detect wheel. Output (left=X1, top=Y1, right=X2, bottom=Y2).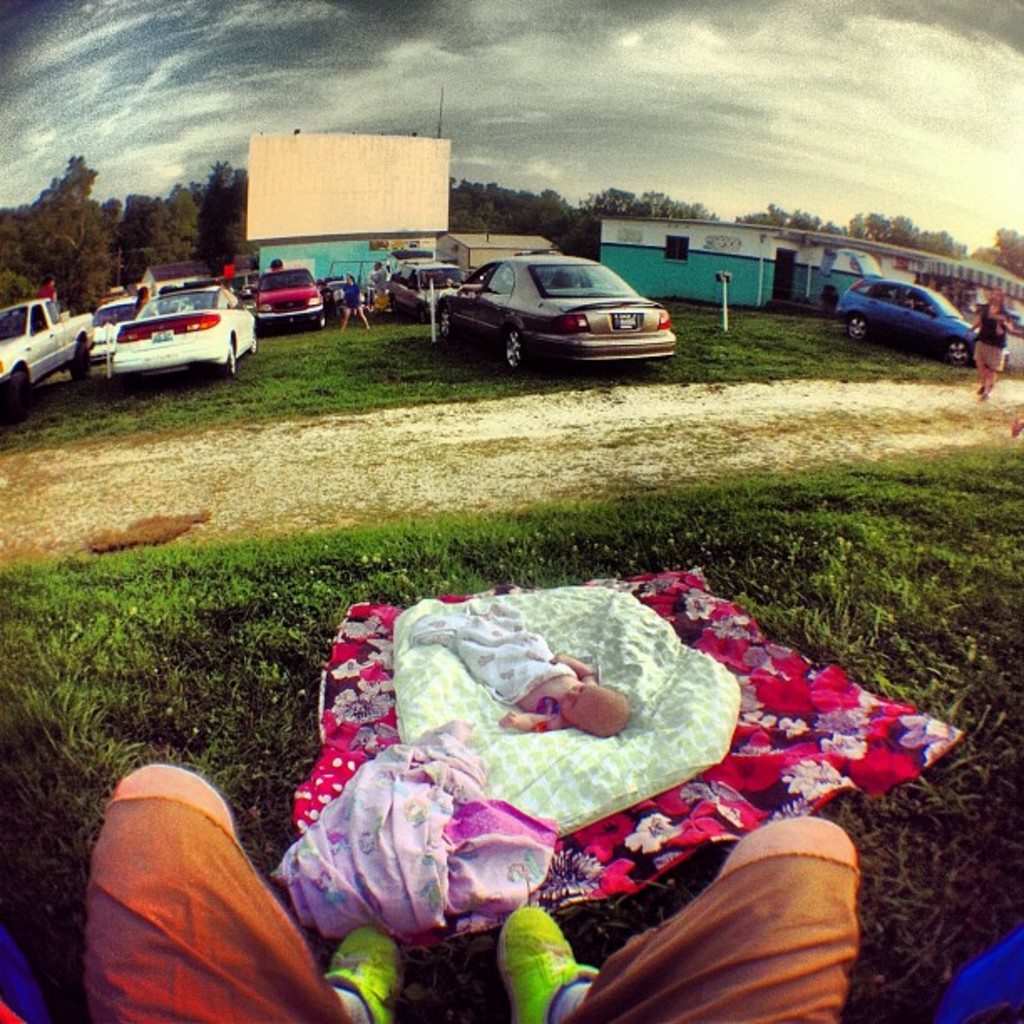
(left=216, top=341, right=243, bottom=375).
